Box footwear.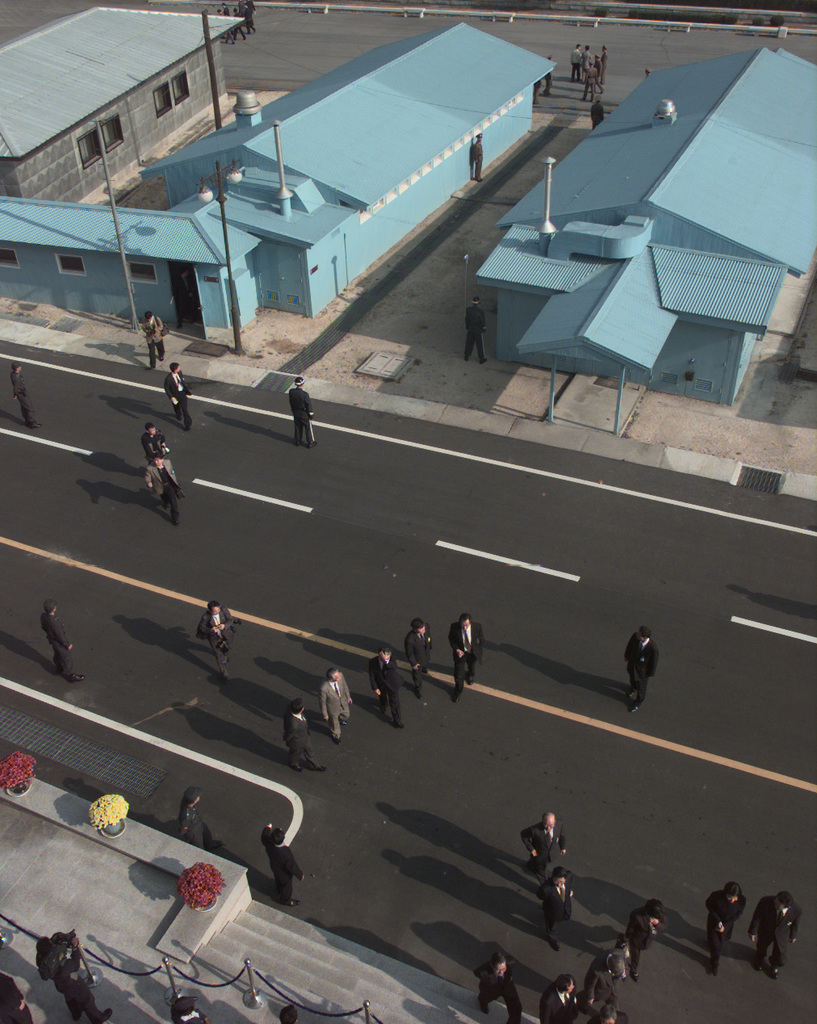
Rect(771, 969, 780, 978).
